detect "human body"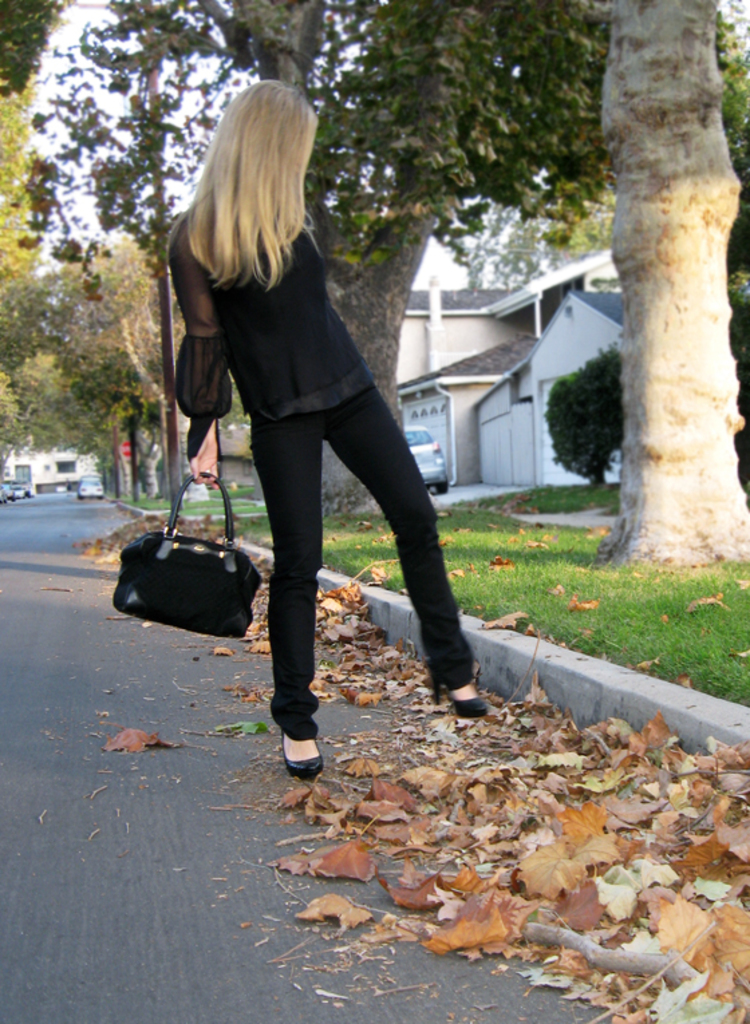
locate(159, 82, 489, 776)
